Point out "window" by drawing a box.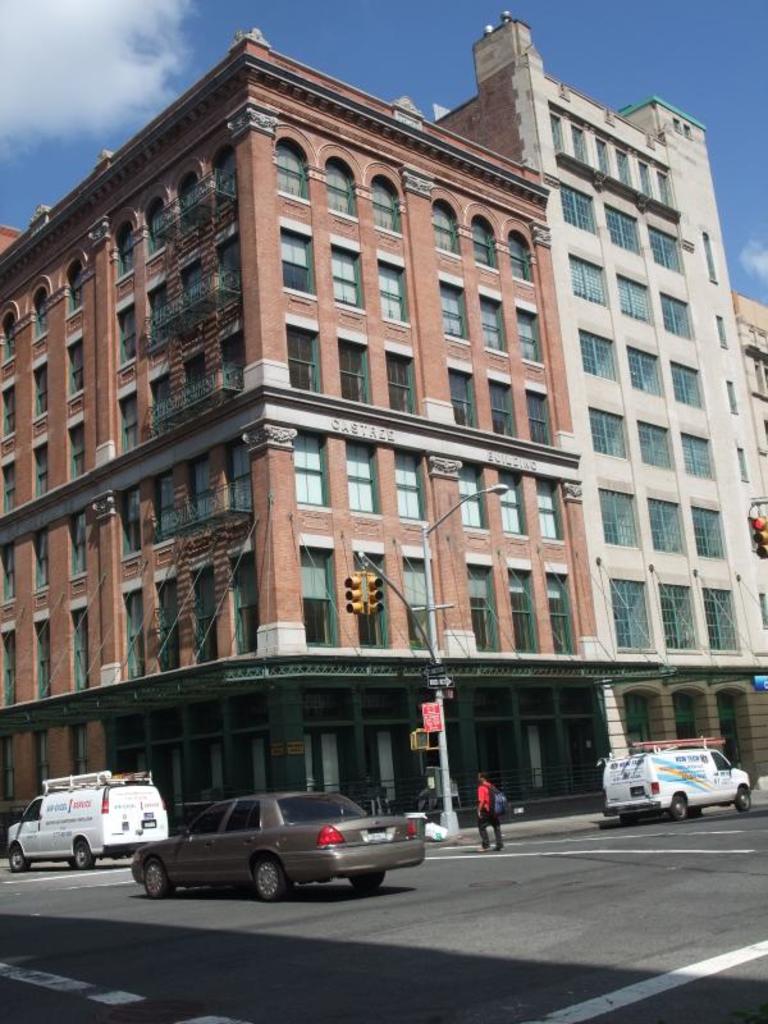
[x1=655, y1=293, x2=700, y2=340].
